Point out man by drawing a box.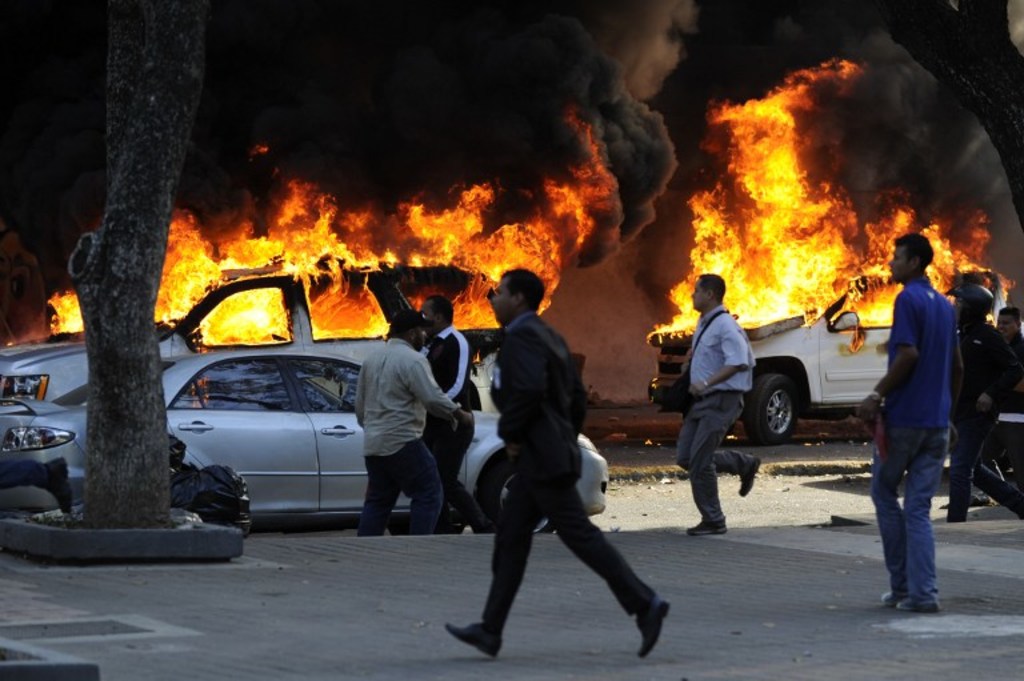
x1=872 y1=232 x2=949 y2=613.
